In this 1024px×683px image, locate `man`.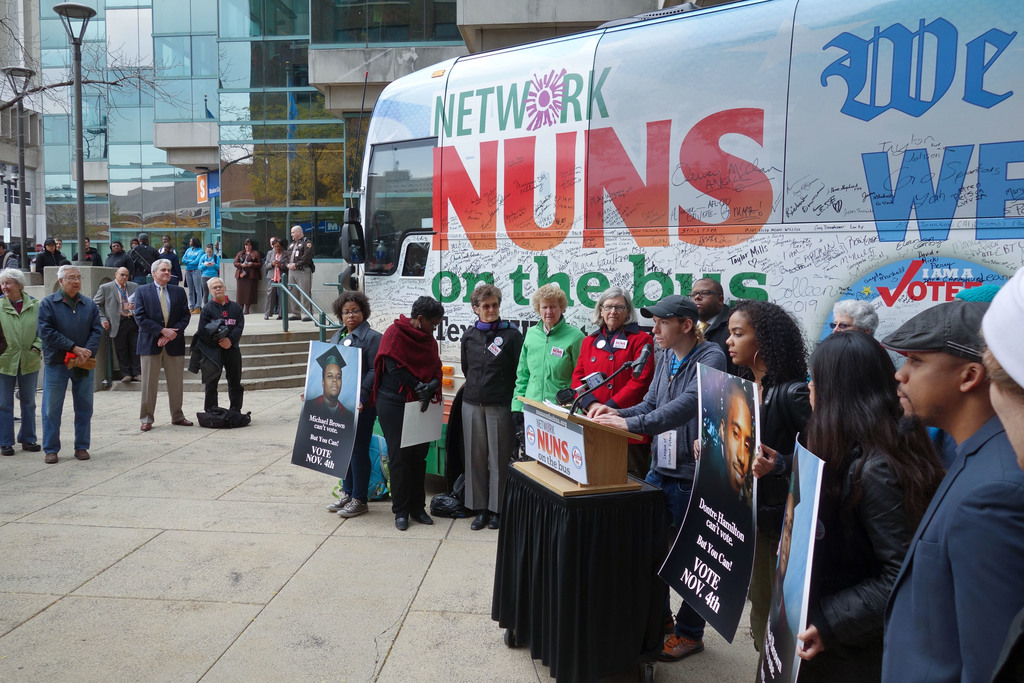
Bounding box: (x1=306, y1=363, x2=356, y2=417).
